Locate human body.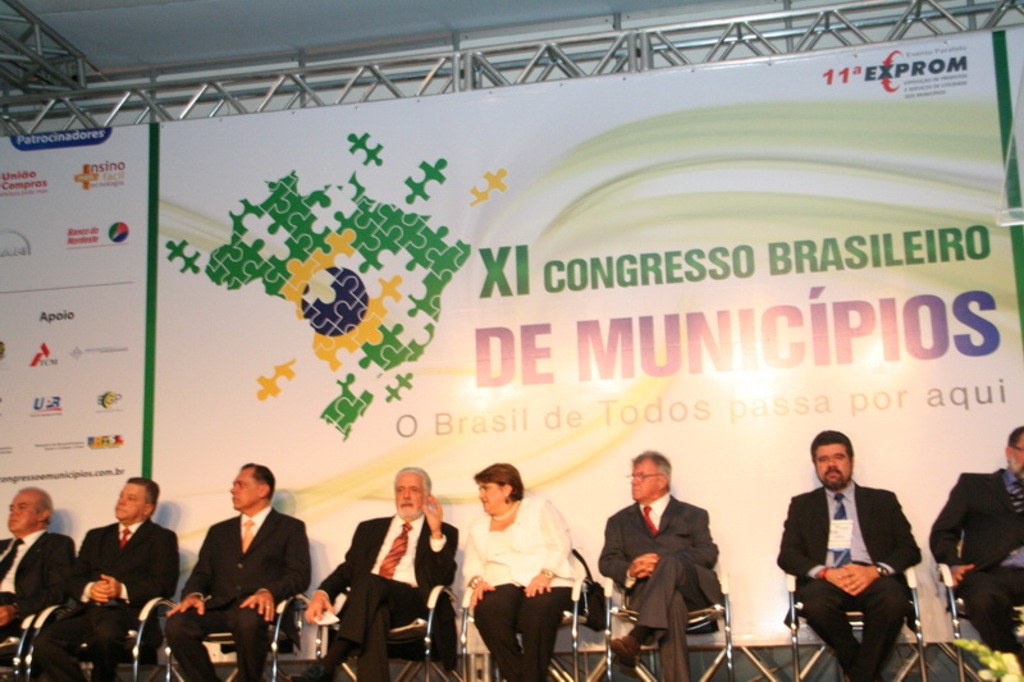
Bounding box: (x1=159, y1=467, x2=314, y2=681).
